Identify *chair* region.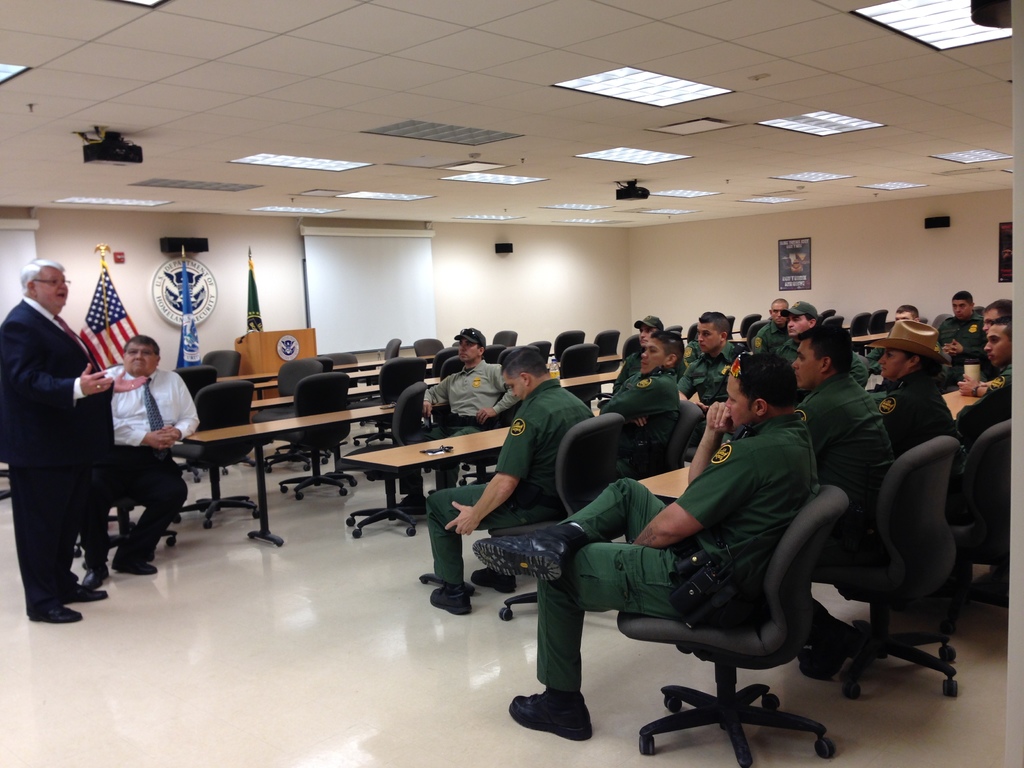
Region: left=956, top=419, right=1016, bottom=625.
